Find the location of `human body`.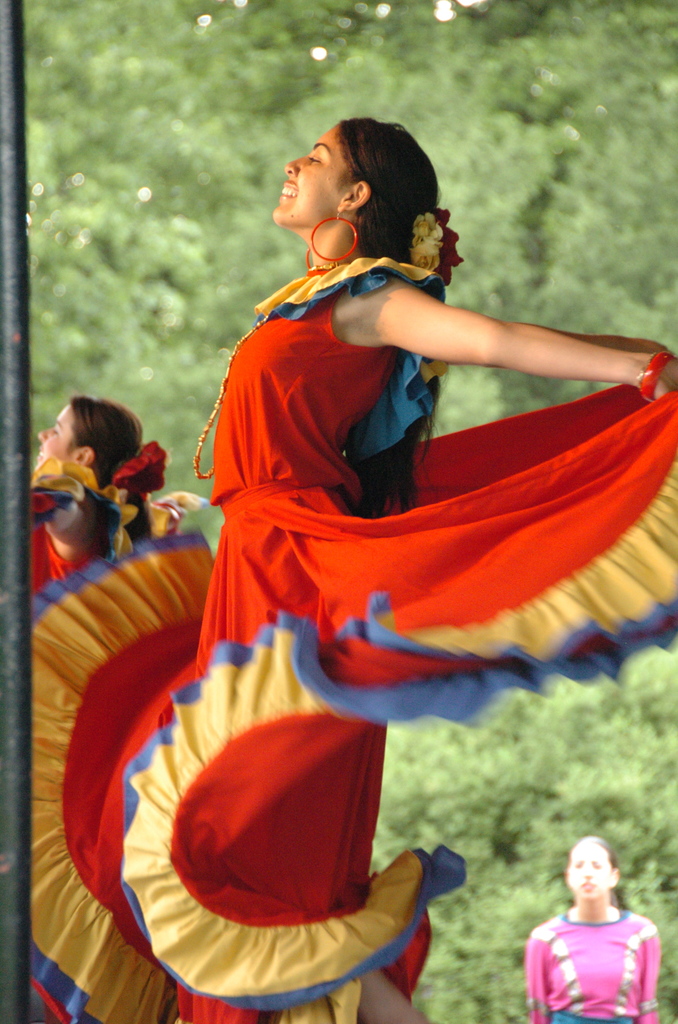
Location: locate(11, 384, 214, 607).
